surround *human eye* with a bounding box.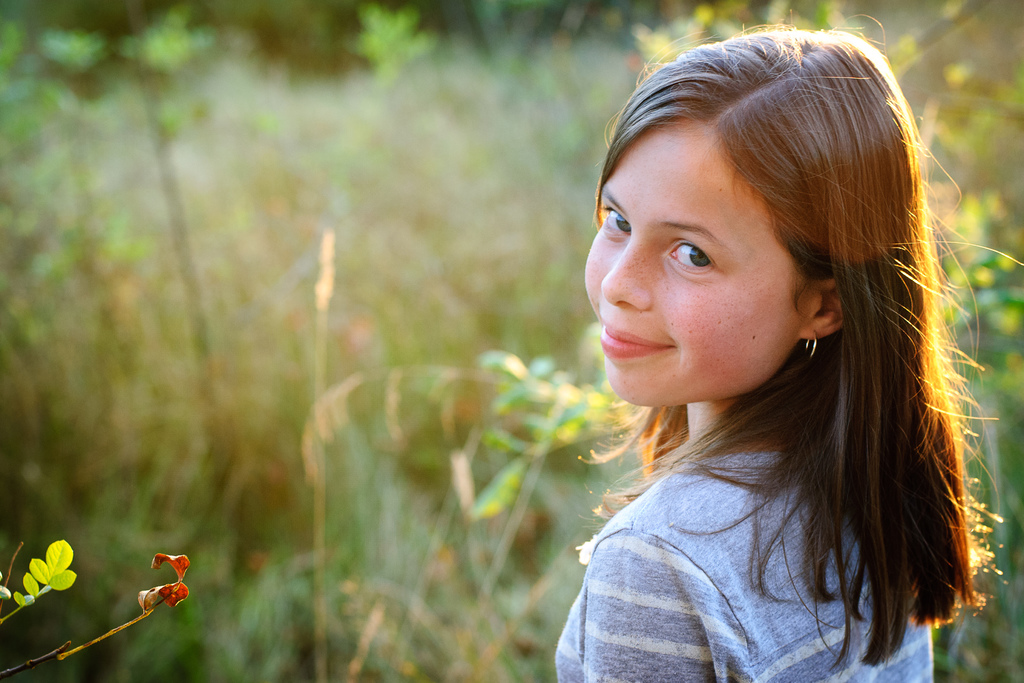
[left=661, top=236, right=707, bottom=272].
